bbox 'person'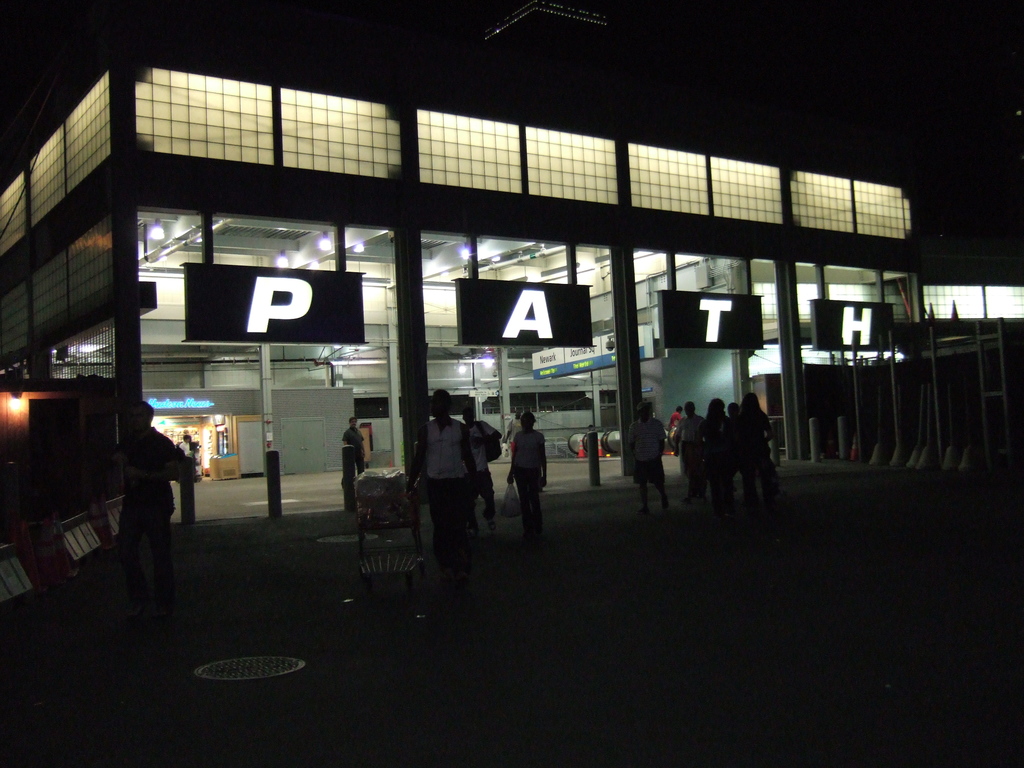
box(458, 396, 511, 541)
